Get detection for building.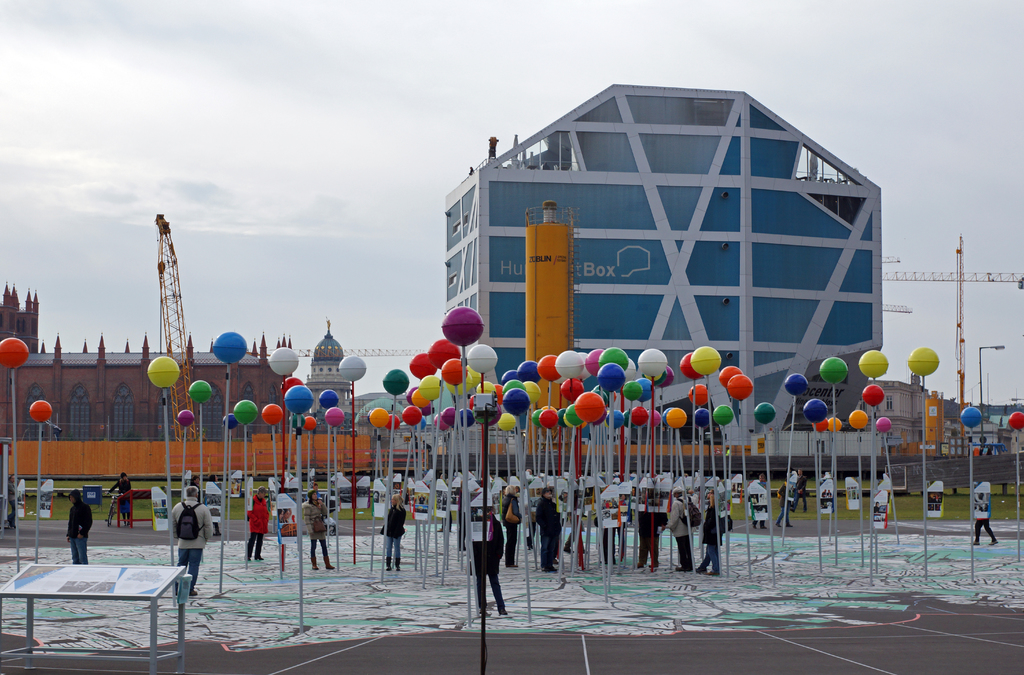
Detection: [446,82,884,450].
